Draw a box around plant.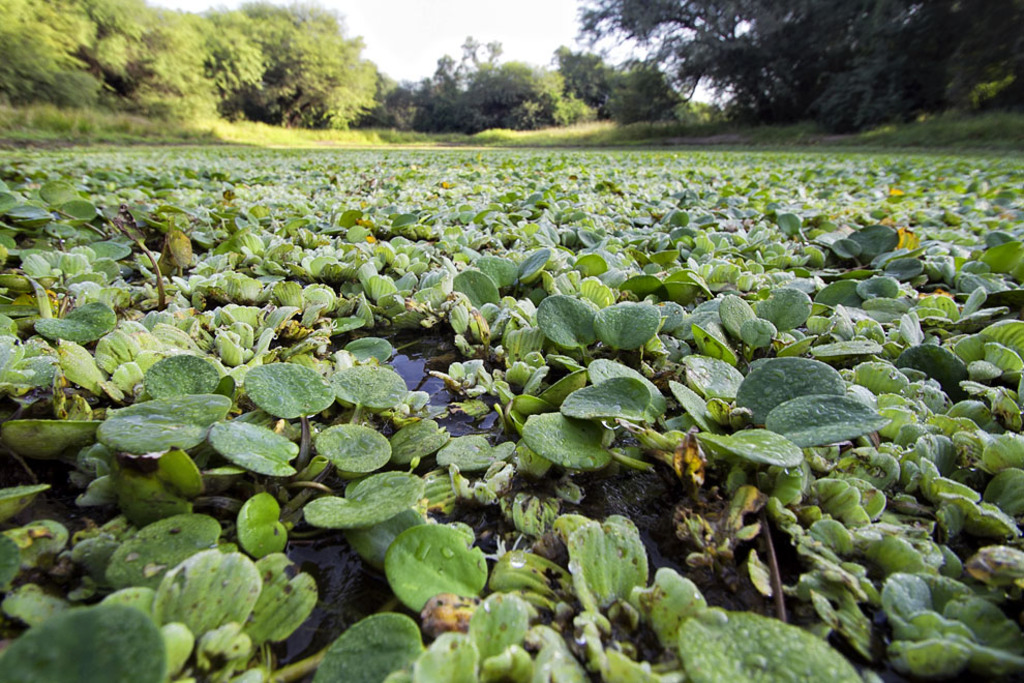
pyautogui.locateOnScreen(604, 49, 698, 144).
